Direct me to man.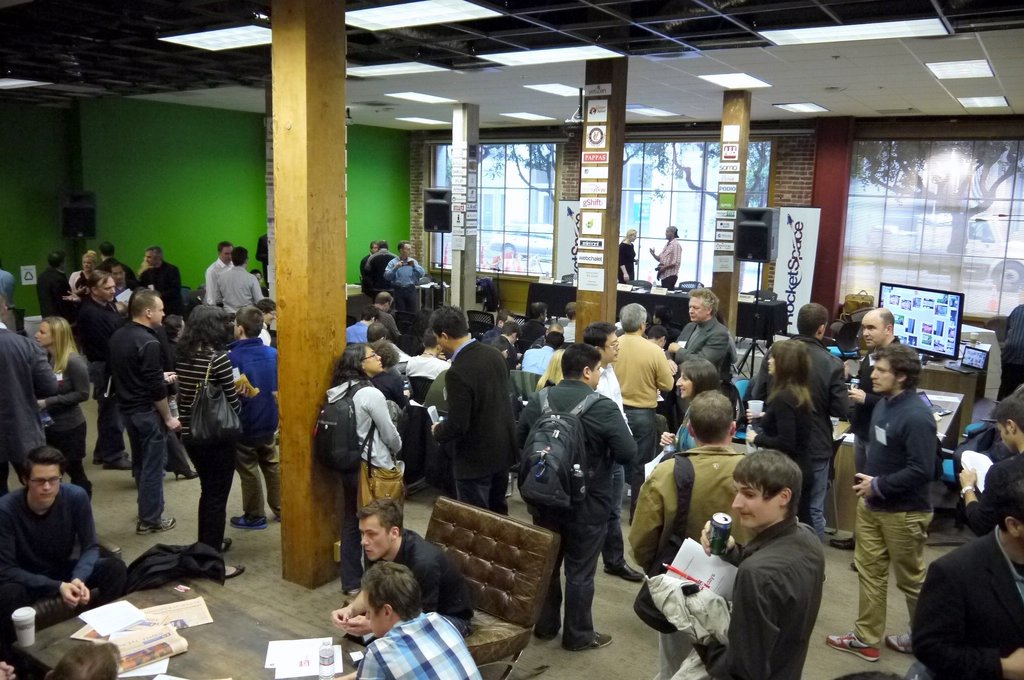
Direction: box(163, 314, 190, 355).
